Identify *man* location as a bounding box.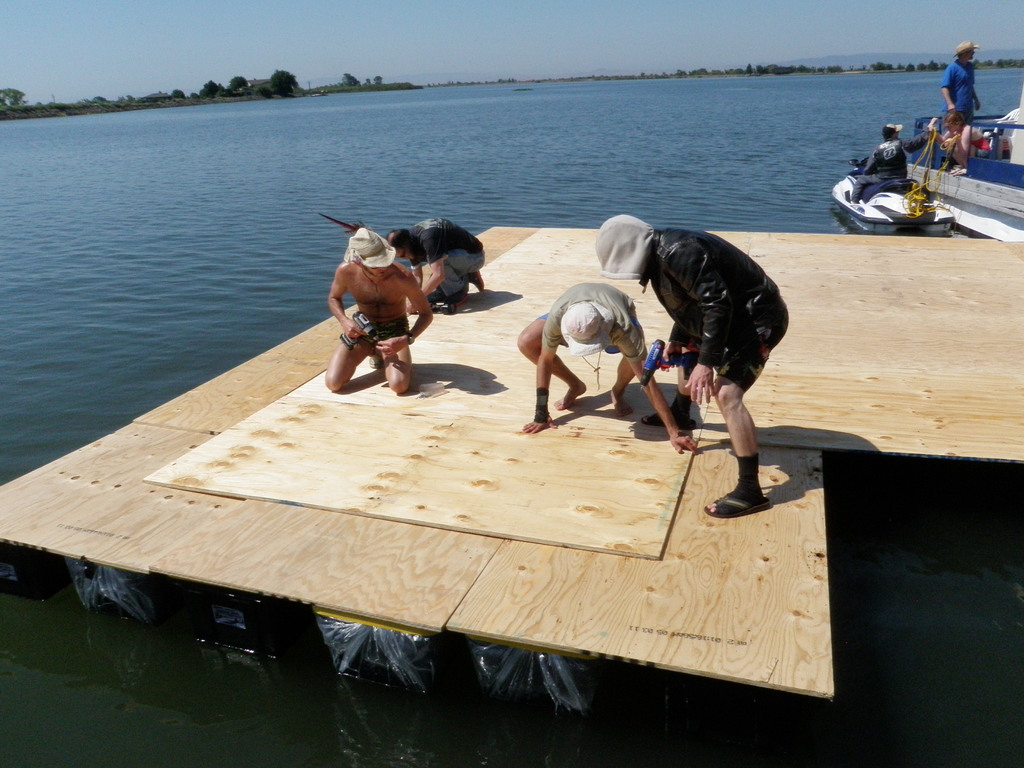
crop(386, 214, 492, 316).
